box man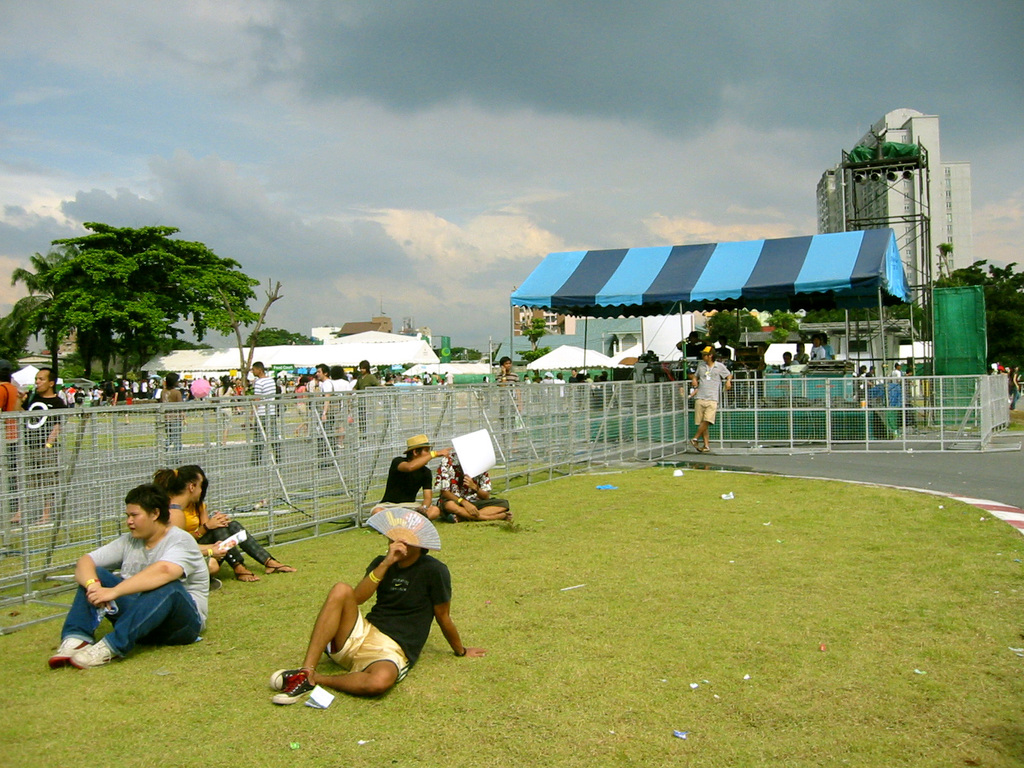
{"x1": 809, "y1": 336, "x2": 824, "y2": 361}
